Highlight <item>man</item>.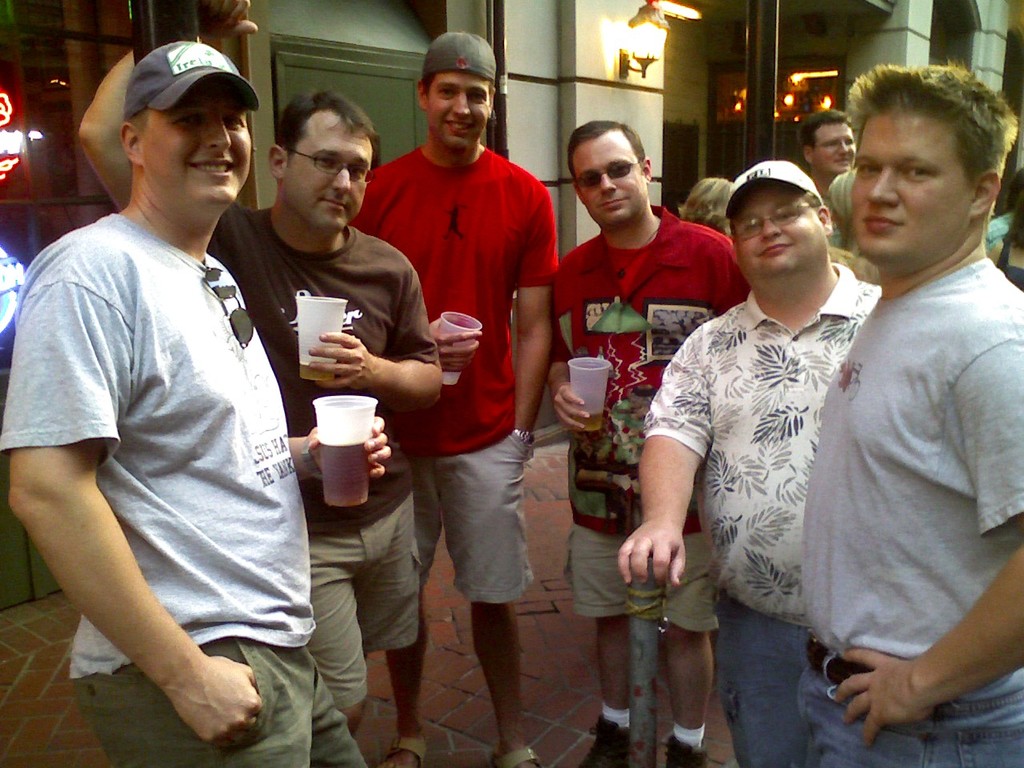
Highlighted region: locate(354, 50, 570, 709).
